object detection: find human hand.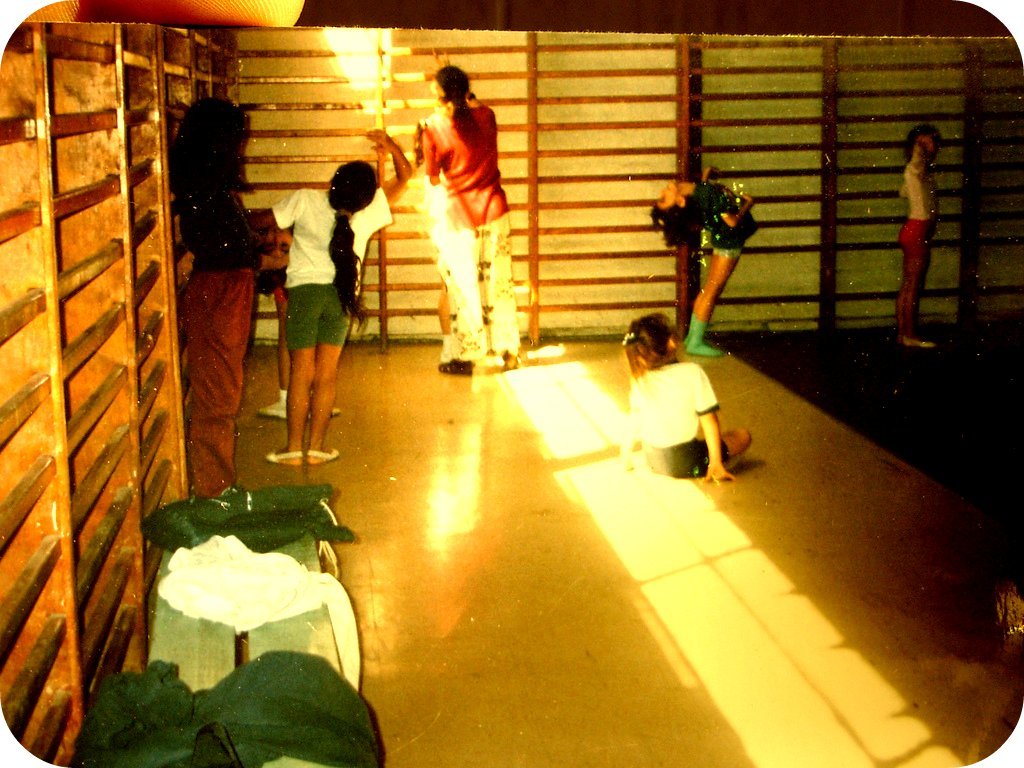
locate(272, 249, 292, 271).
